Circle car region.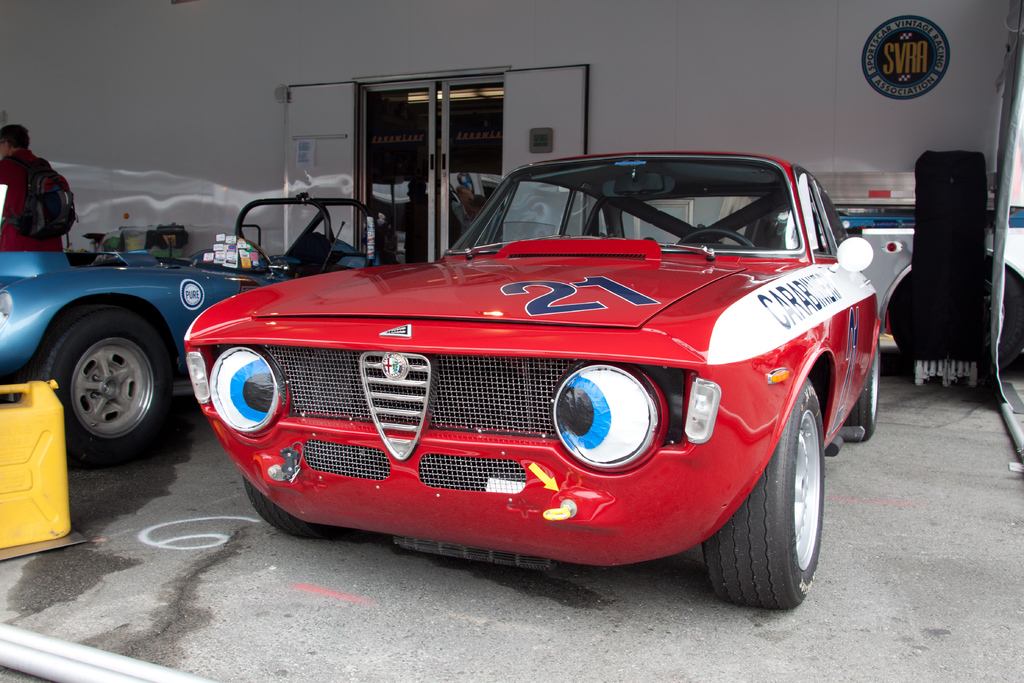
Region: (x1=0, y1=199, x2=363, y2=465).
